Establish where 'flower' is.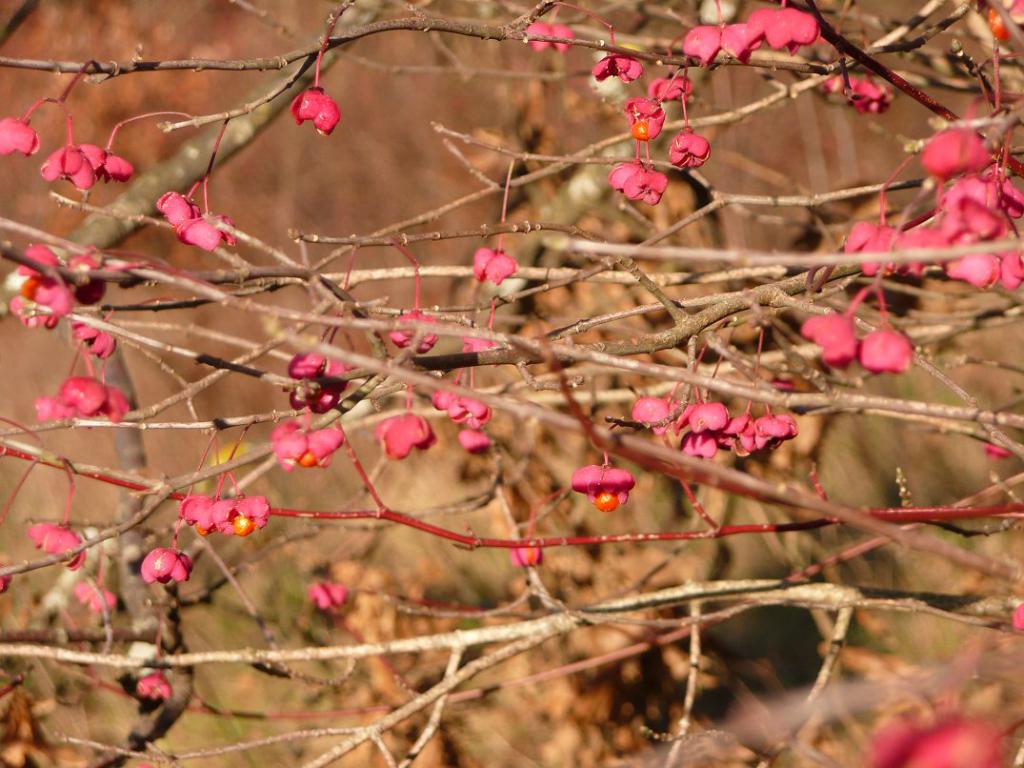
Established at [676,431,715,457].
